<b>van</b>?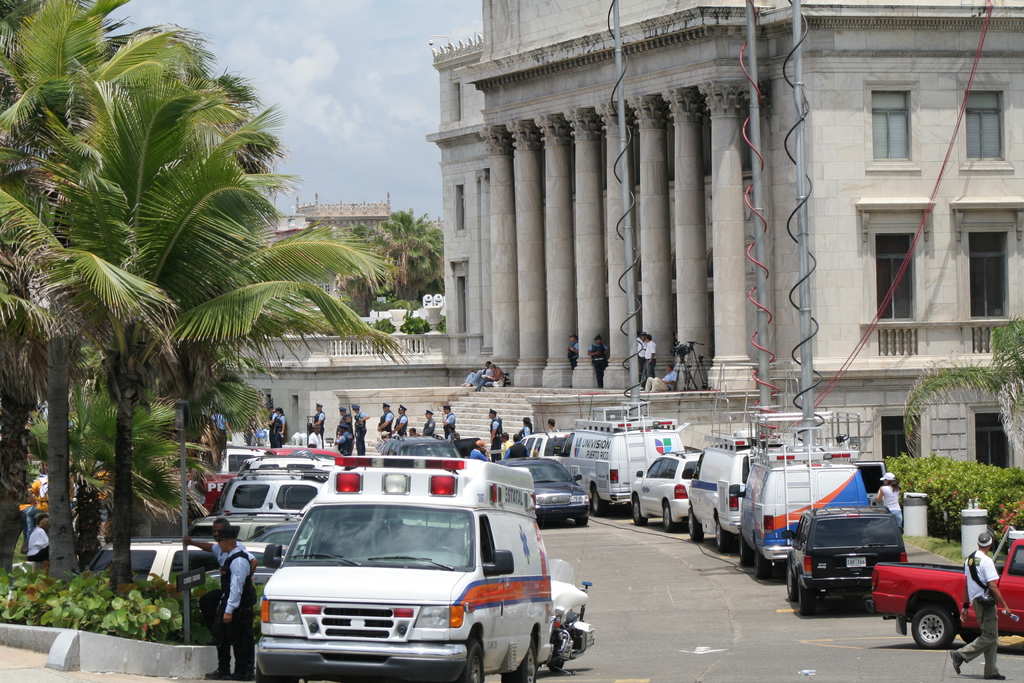
<bbox>687, 362, 797, 551</bbox>
